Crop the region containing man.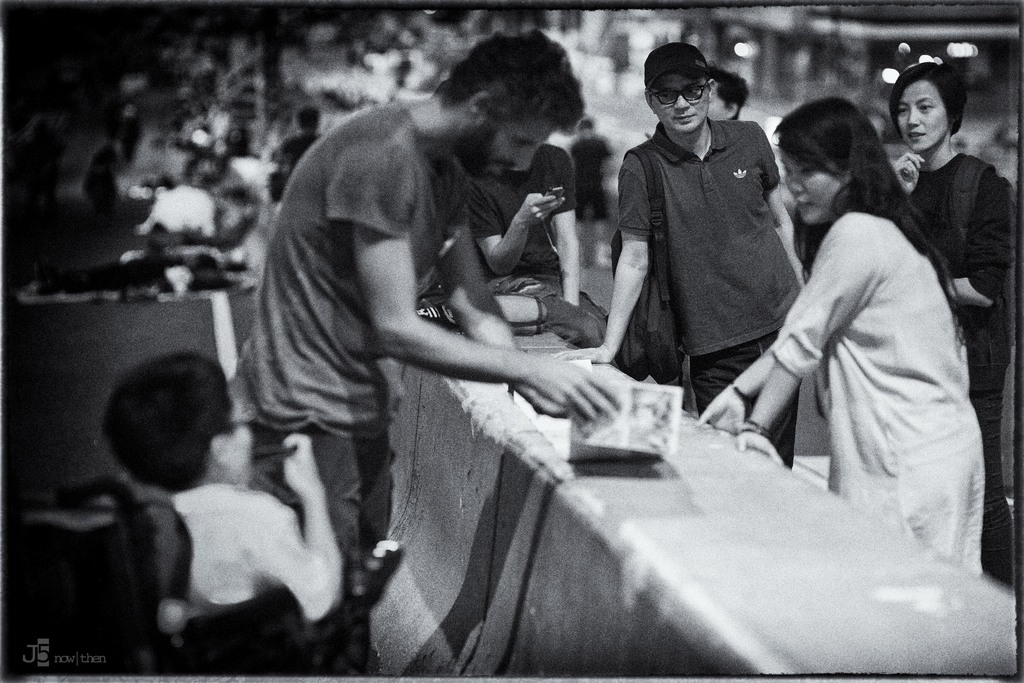
Crop region: (470,142,609,349).
